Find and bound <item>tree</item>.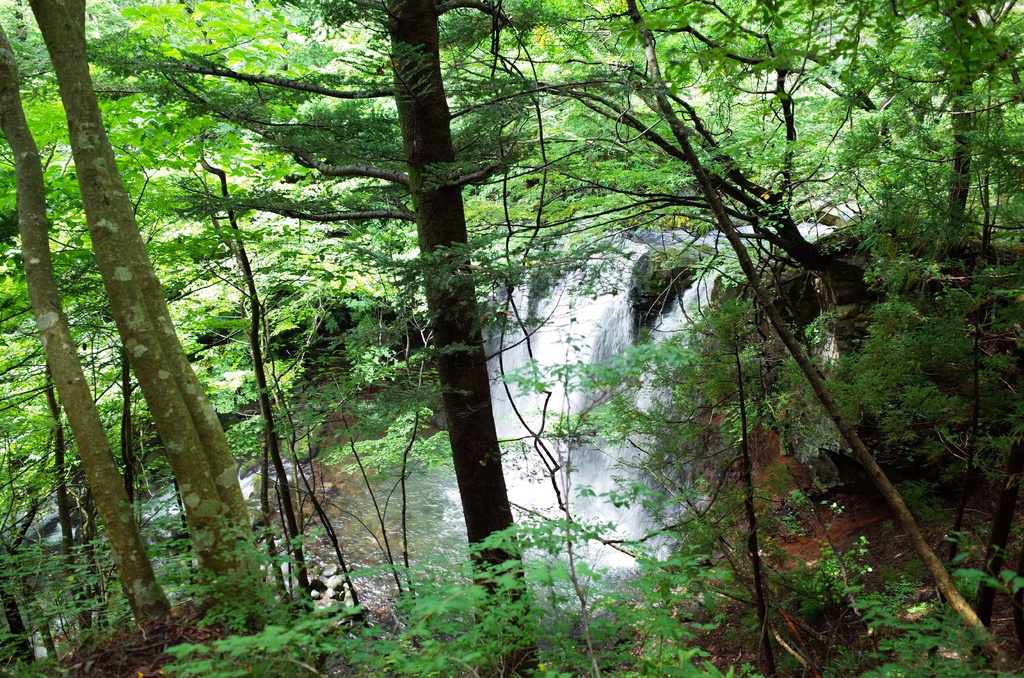
Bound: x1=132 y1=0 x2=662 y2=677.
